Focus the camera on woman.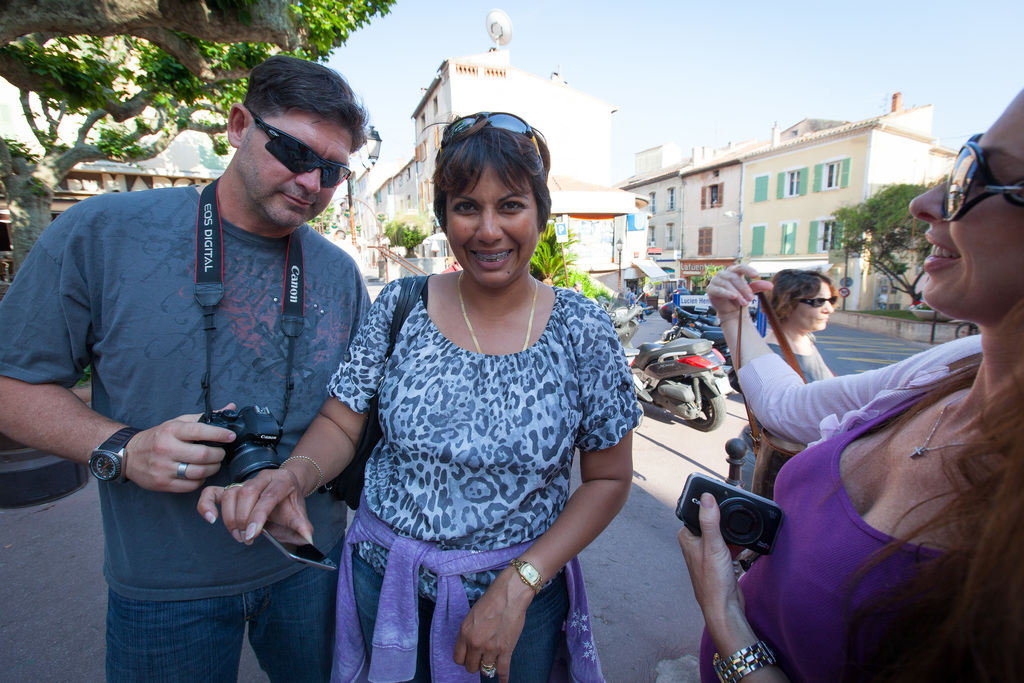
Focus region: pyautogui.locateOnScreen(198, 111, 641, 682).
